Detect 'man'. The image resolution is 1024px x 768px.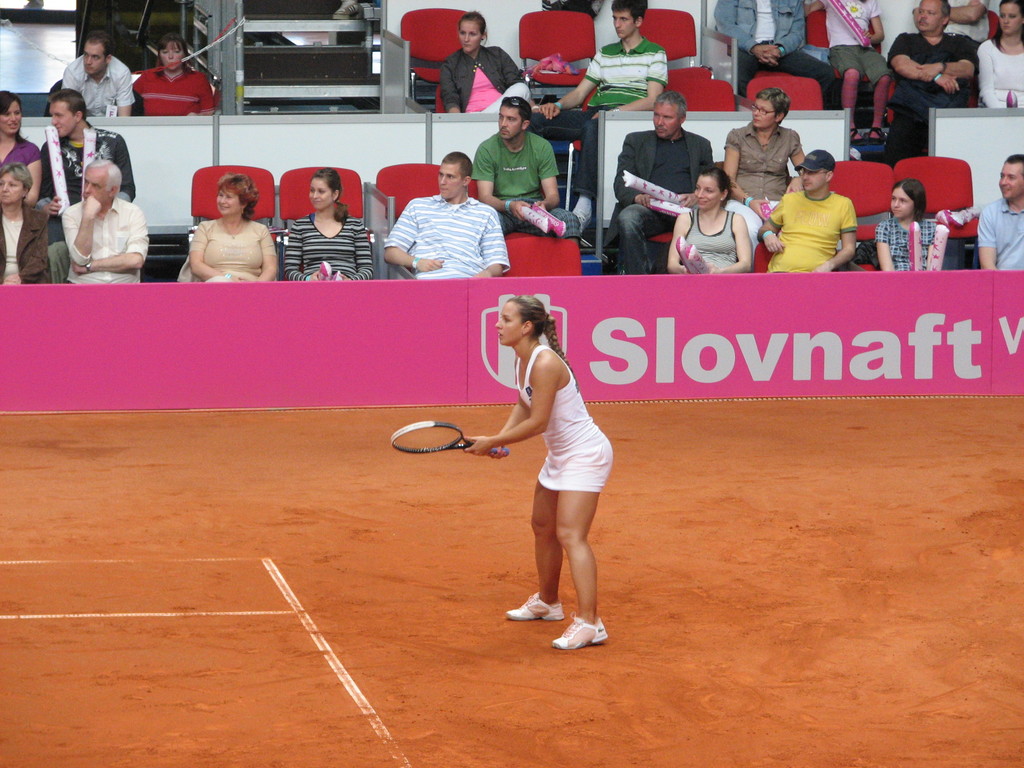
x1=384 y1=151 x2=510 y2=276.
